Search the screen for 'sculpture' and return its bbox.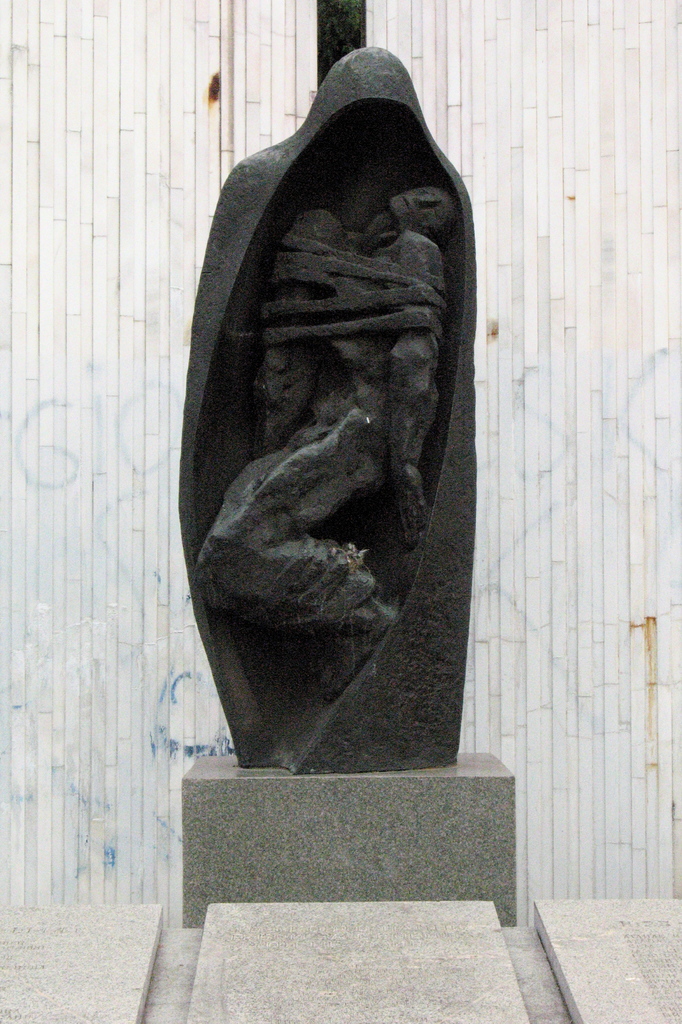
Found: l=173, t=42, r=502, b=813.
